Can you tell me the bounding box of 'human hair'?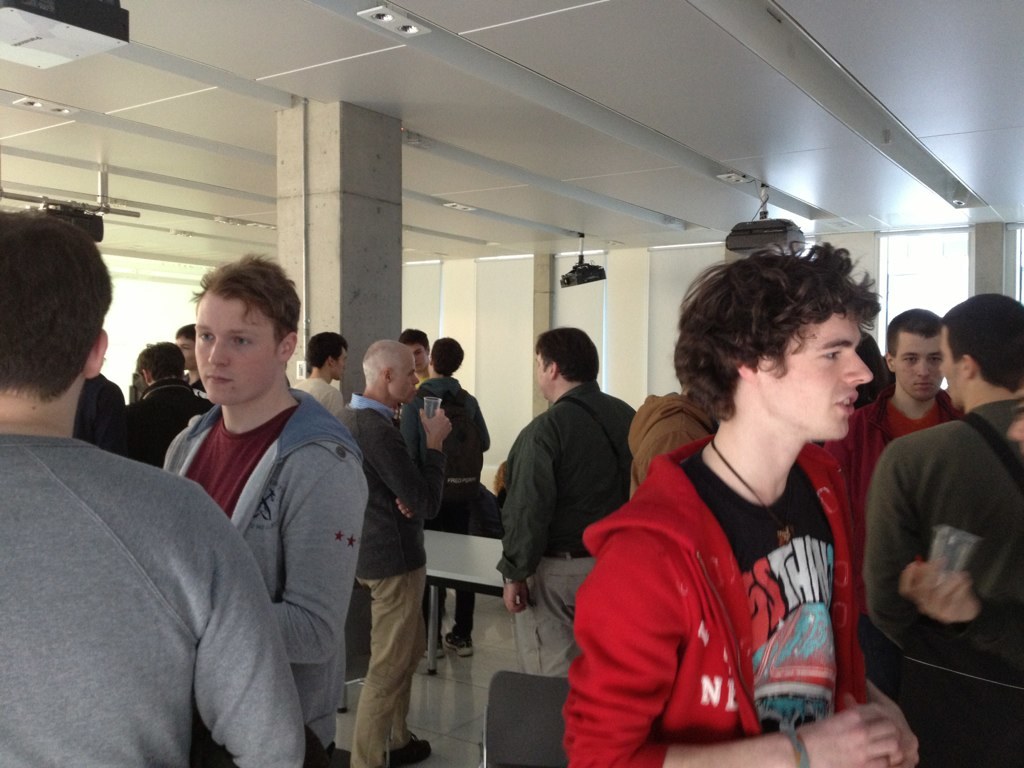
pyautogui.locateOnScreen(432, 336, 464, 378).
